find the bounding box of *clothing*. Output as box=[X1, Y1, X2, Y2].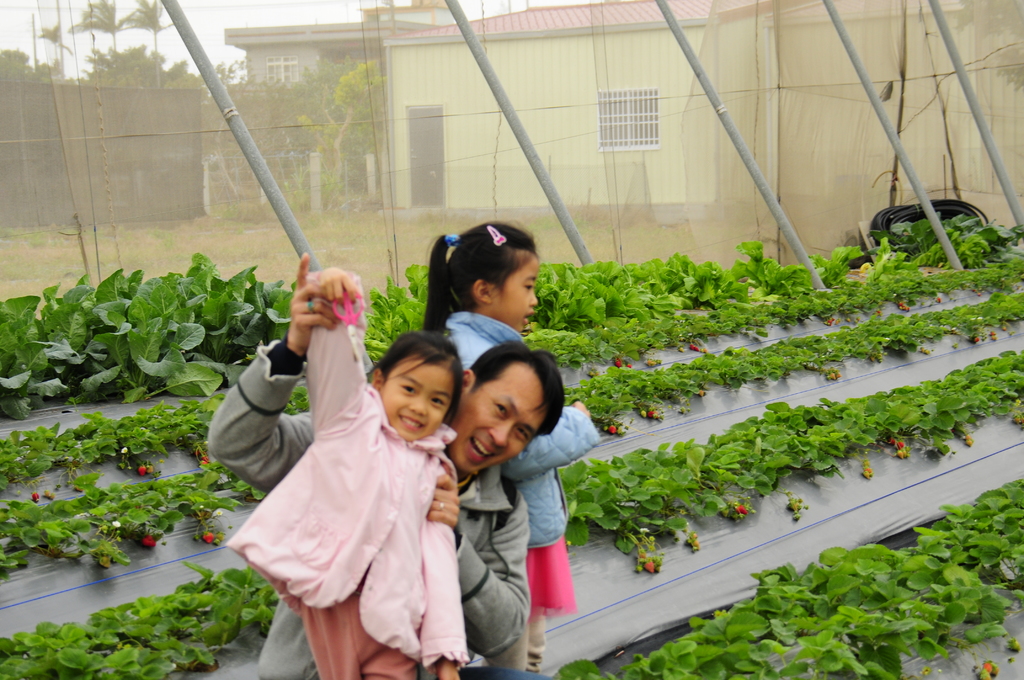
box=[445, 309, 593, 613].
